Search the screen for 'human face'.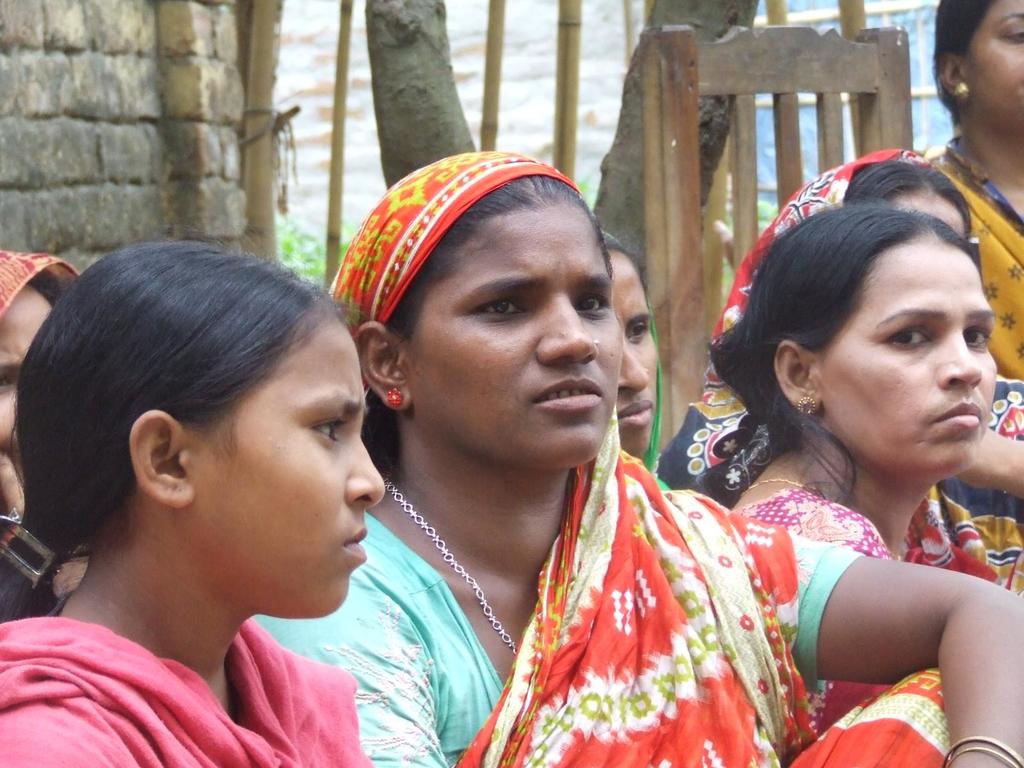
Found at Rect(612, 268, 660, 452).
